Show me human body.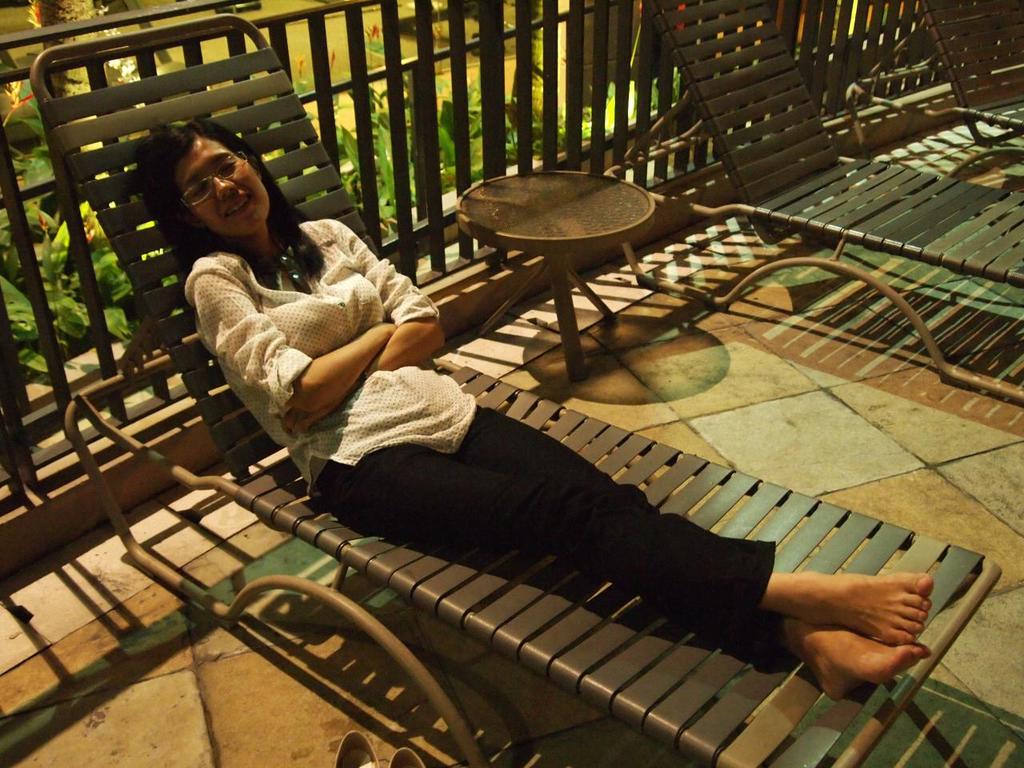
human body is here: [154,125,932,657].
